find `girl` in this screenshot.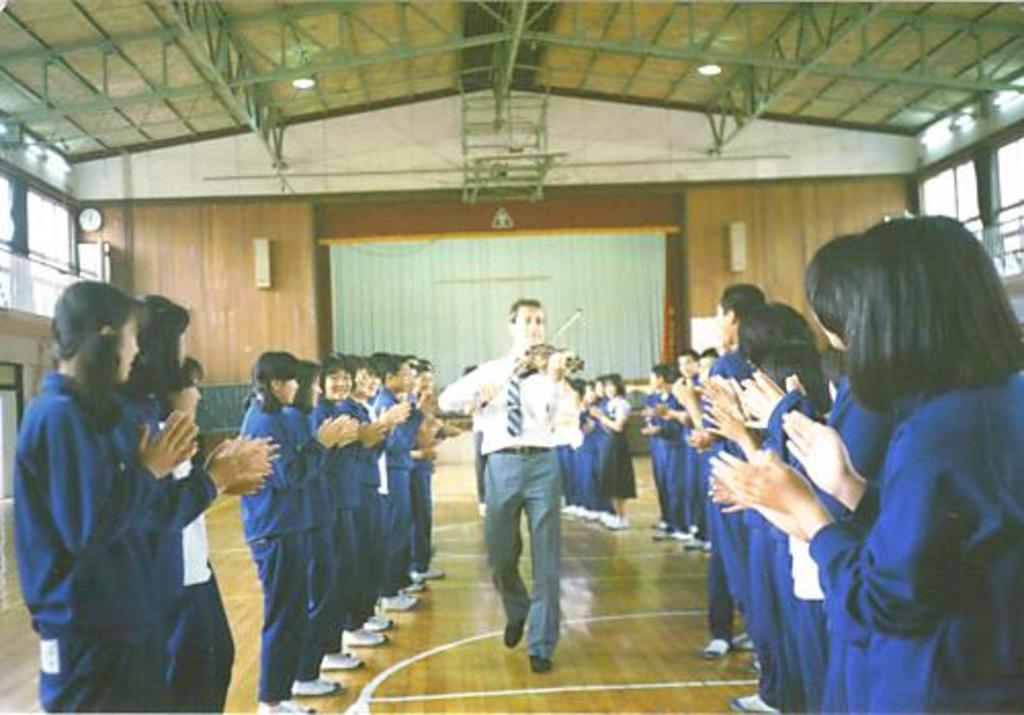
The bounding box for `girl` is {"x1": 170, "y1": 356, "x2": 264, "y2": 711}.
